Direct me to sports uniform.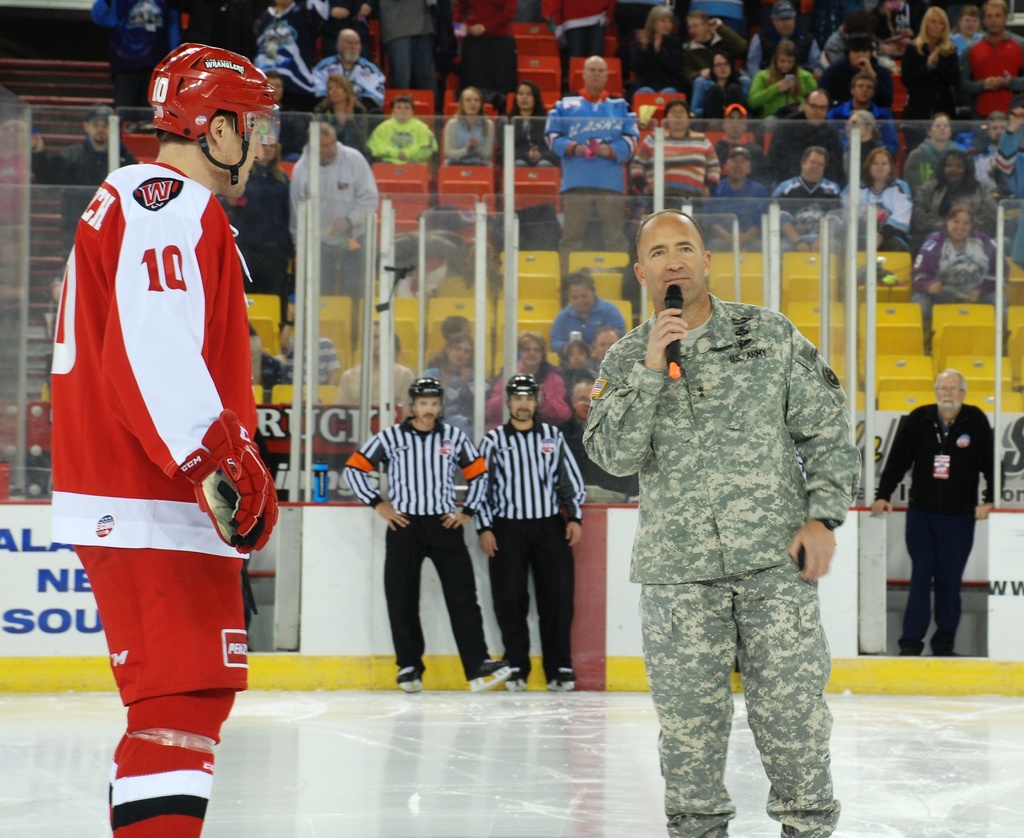
Direction: select_region(49, 43, 280, 837).
